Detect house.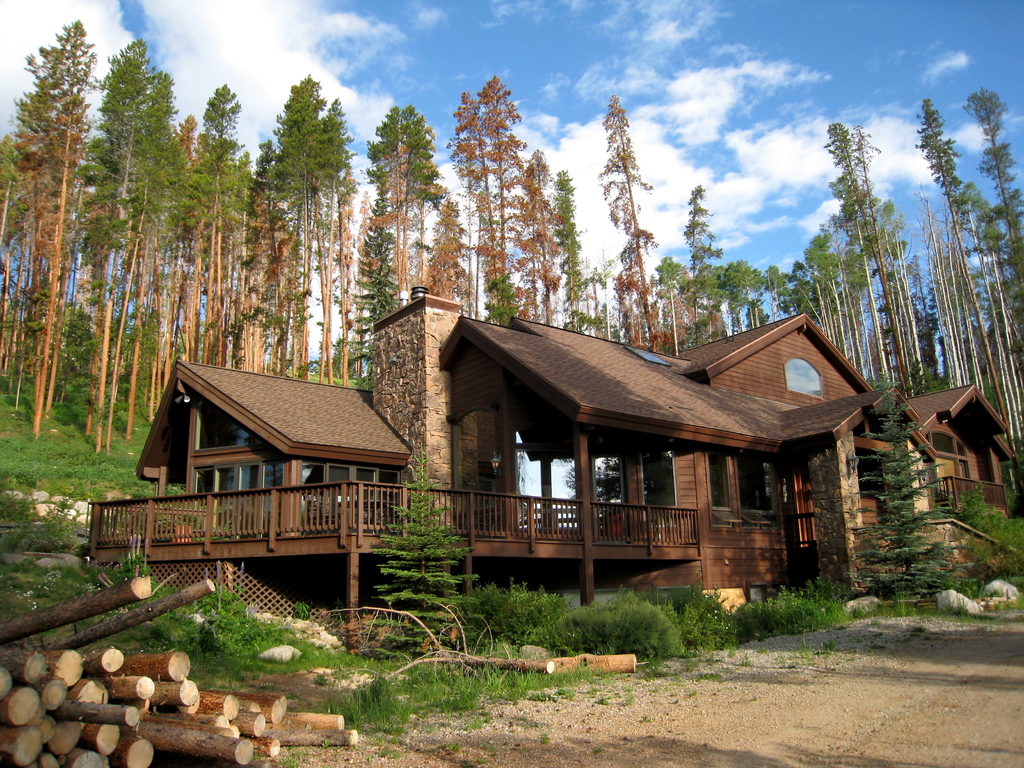
Detected at bbox(83, 287, 1011, 657).
